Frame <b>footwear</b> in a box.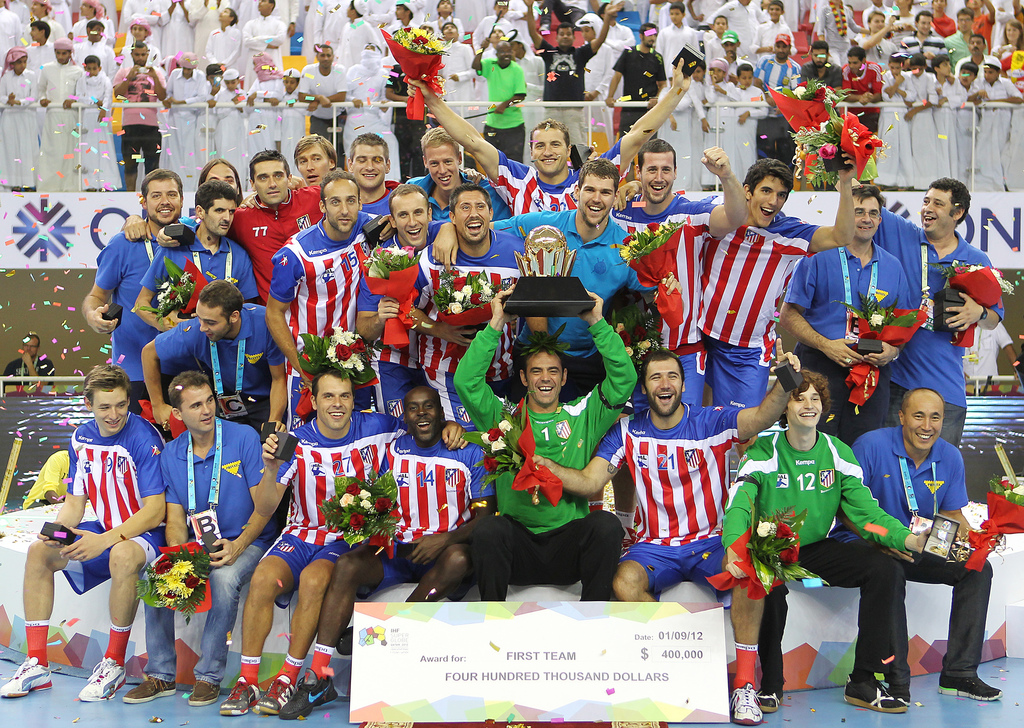
rect(81, 658, 131, 699).
